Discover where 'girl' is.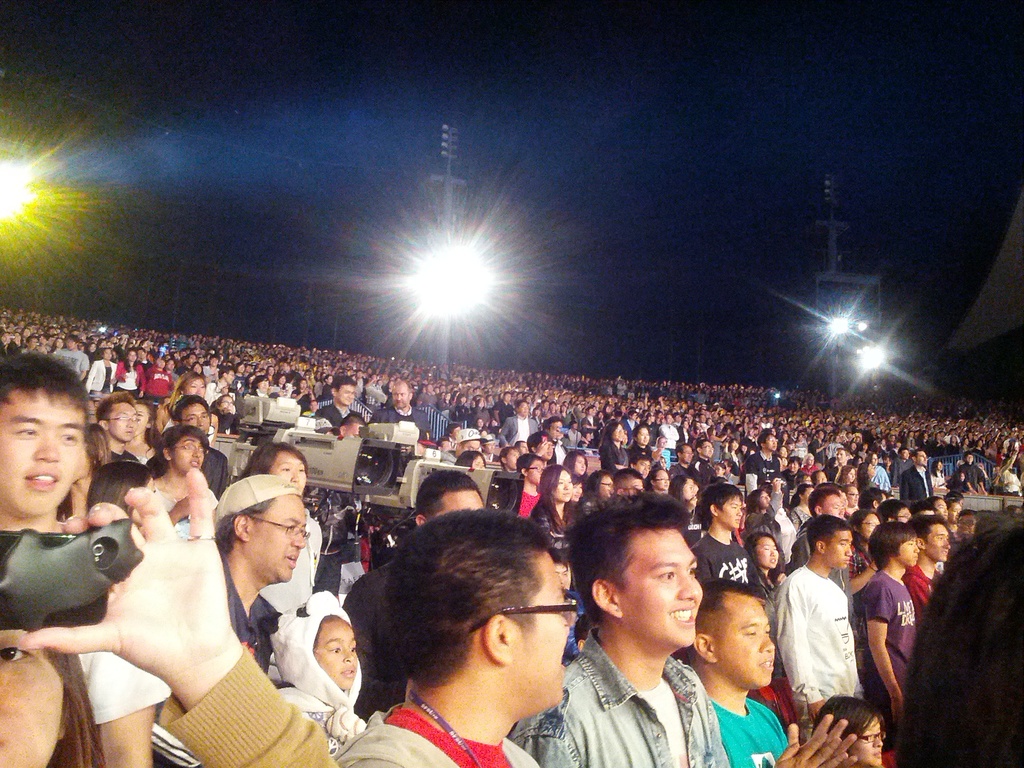
Discovered at rect(652, 436, 665, 462).
